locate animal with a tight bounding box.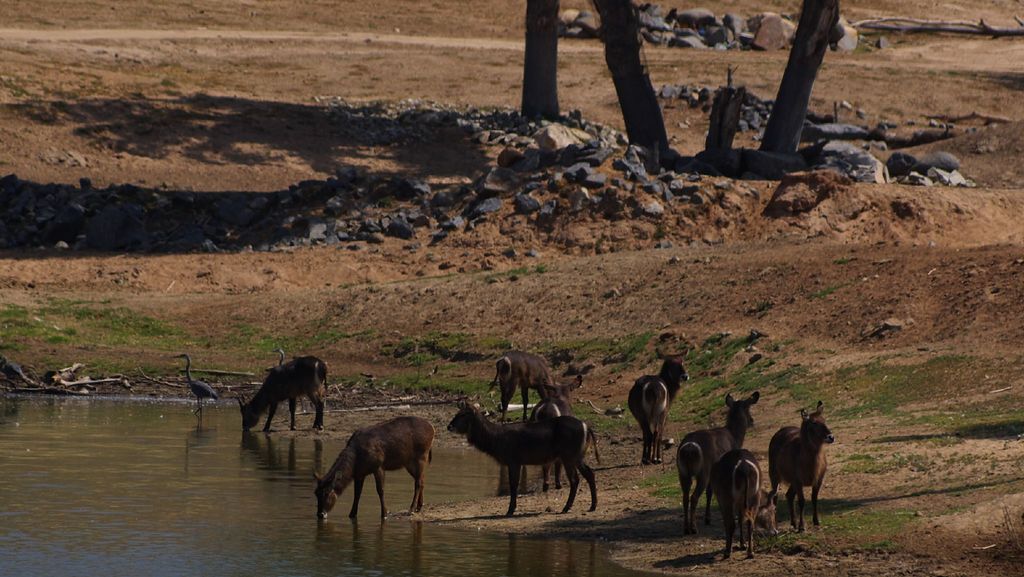
detection(173, 348, 225, 414).
